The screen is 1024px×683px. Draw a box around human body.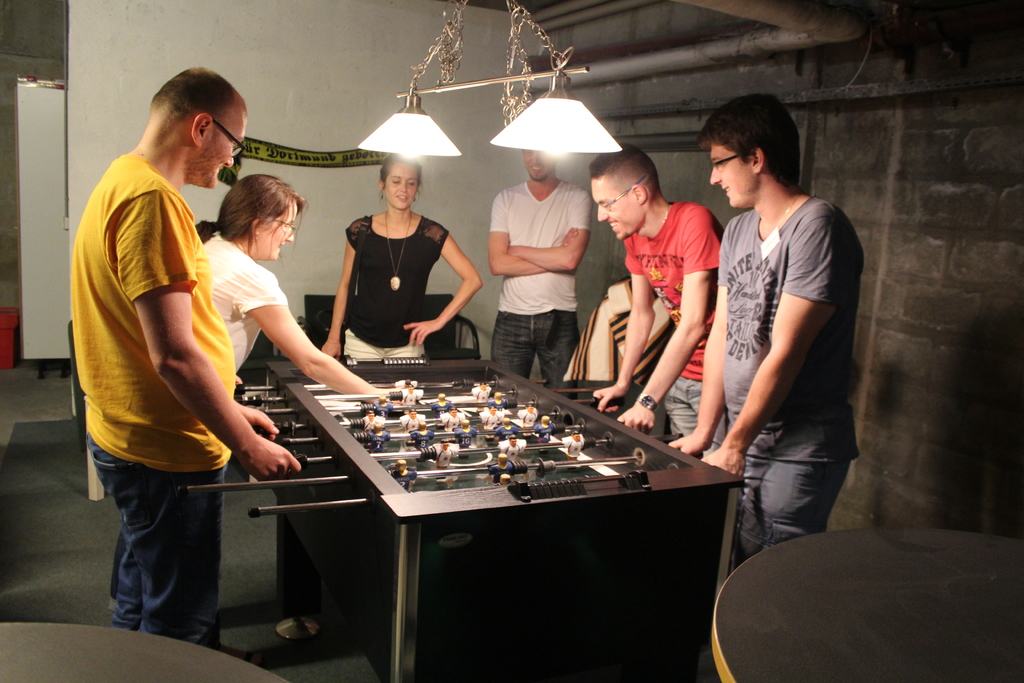
box(63, 70, 249, 644).
